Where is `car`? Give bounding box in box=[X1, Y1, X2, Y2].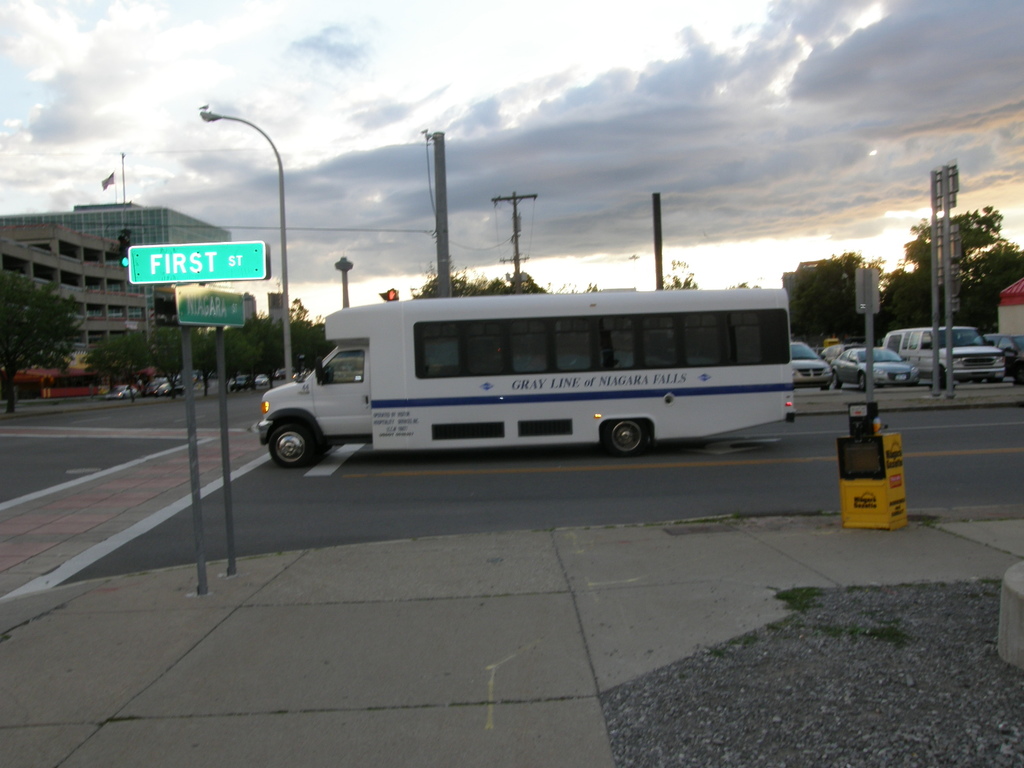
box=[108, 385, 136, 401].
